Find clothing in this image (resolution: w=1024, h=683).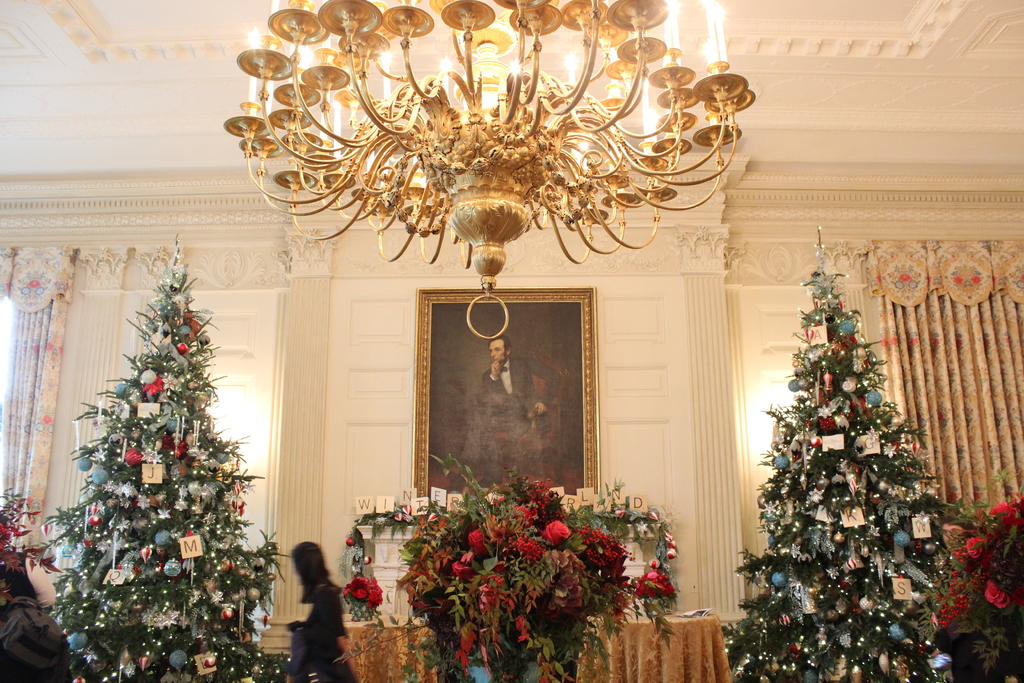
(289, 577, 361, 682).
